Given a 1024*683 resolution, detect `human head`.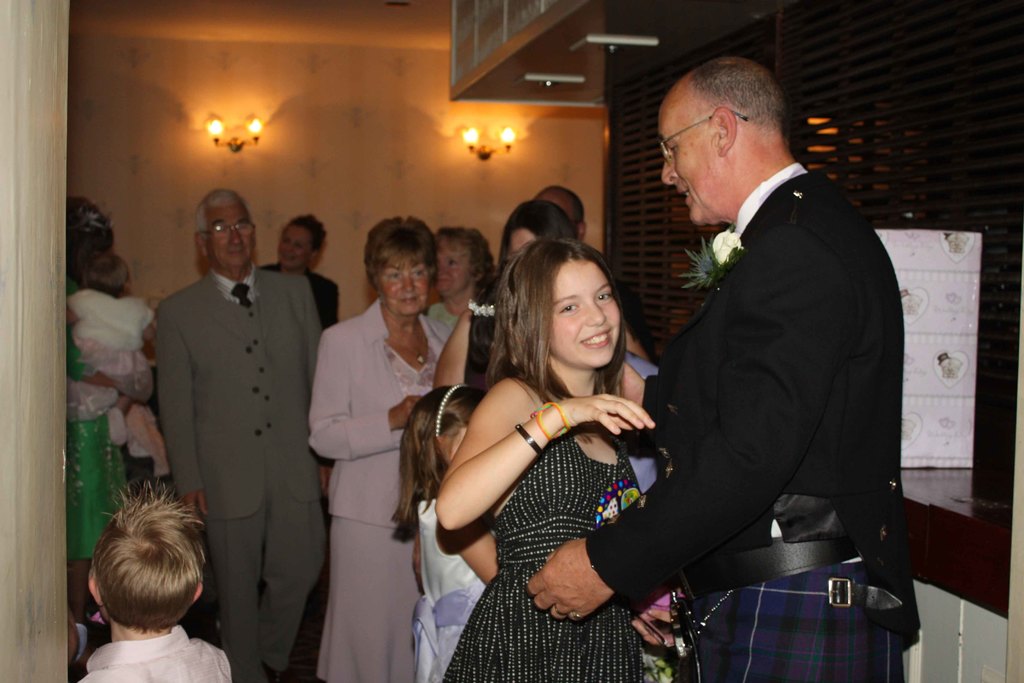
crop(536, 183, 592, 235).
